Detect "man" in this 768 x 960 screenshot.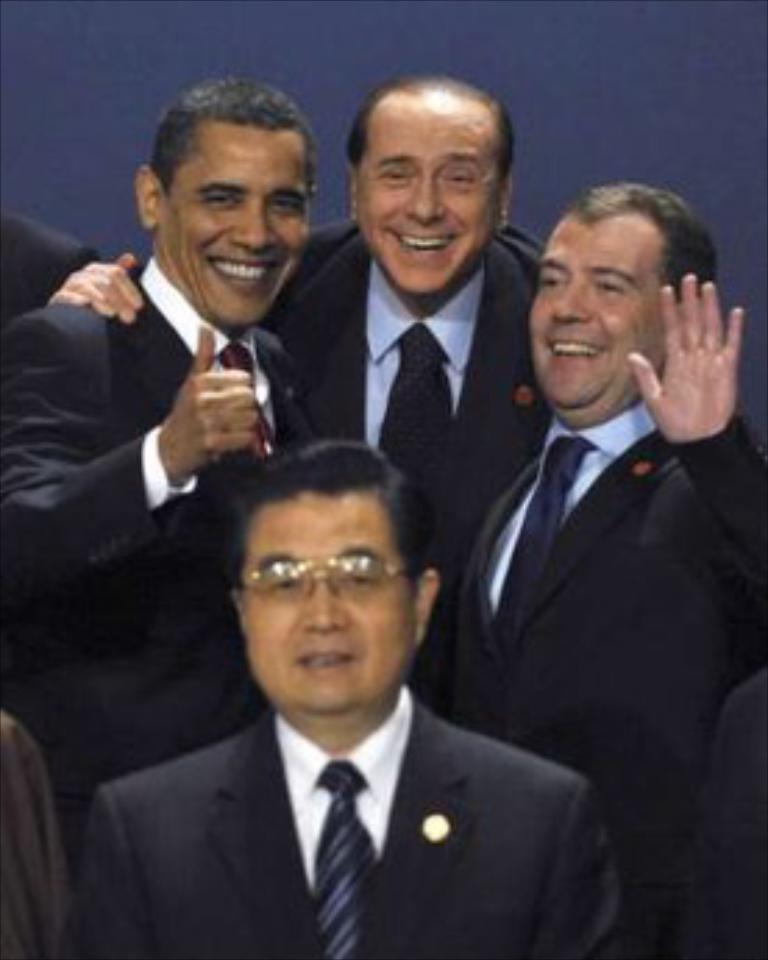
Detection: 0/72/331/801.
